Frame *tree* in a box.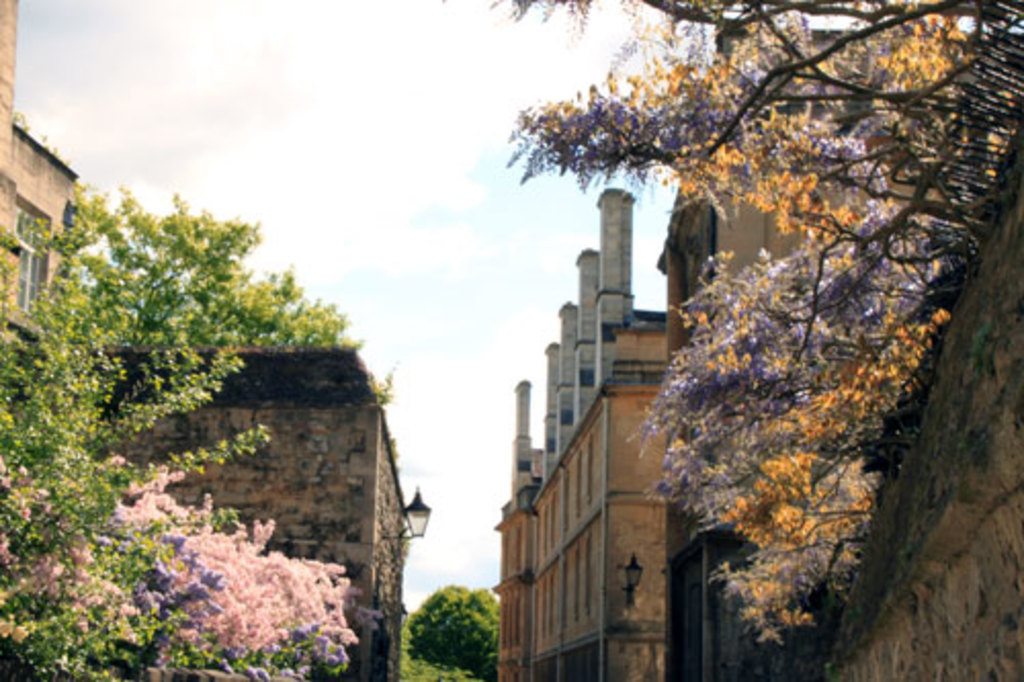
436 0 1023 649.
